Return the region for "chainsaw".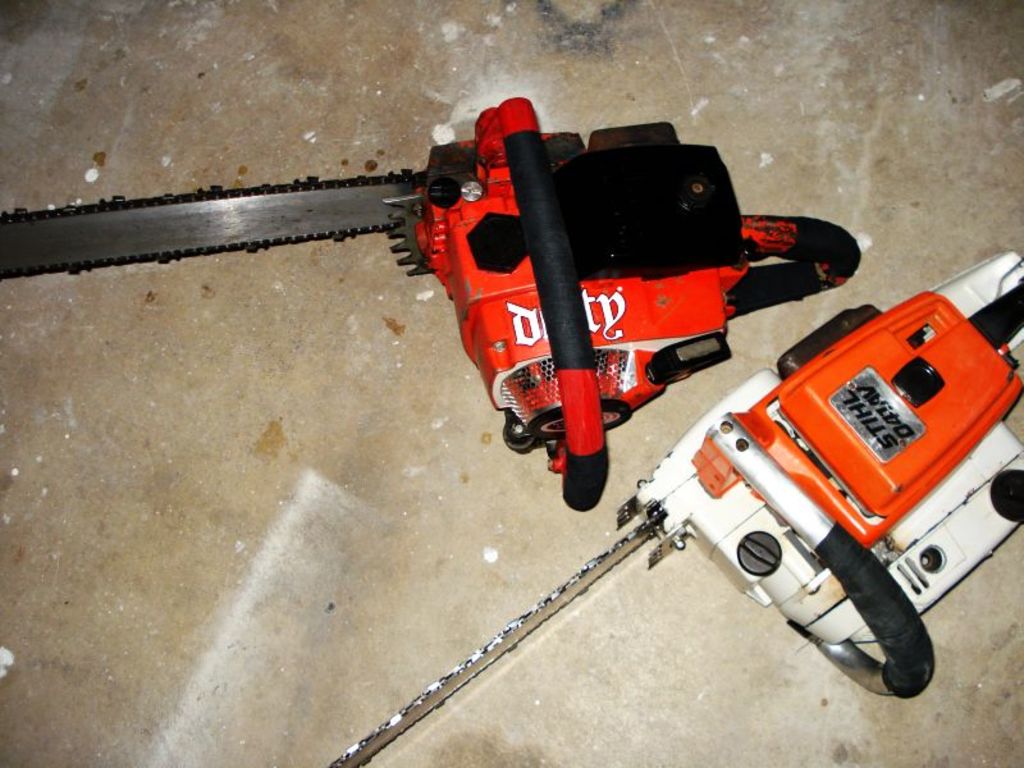
0, 96, 855, 518.
